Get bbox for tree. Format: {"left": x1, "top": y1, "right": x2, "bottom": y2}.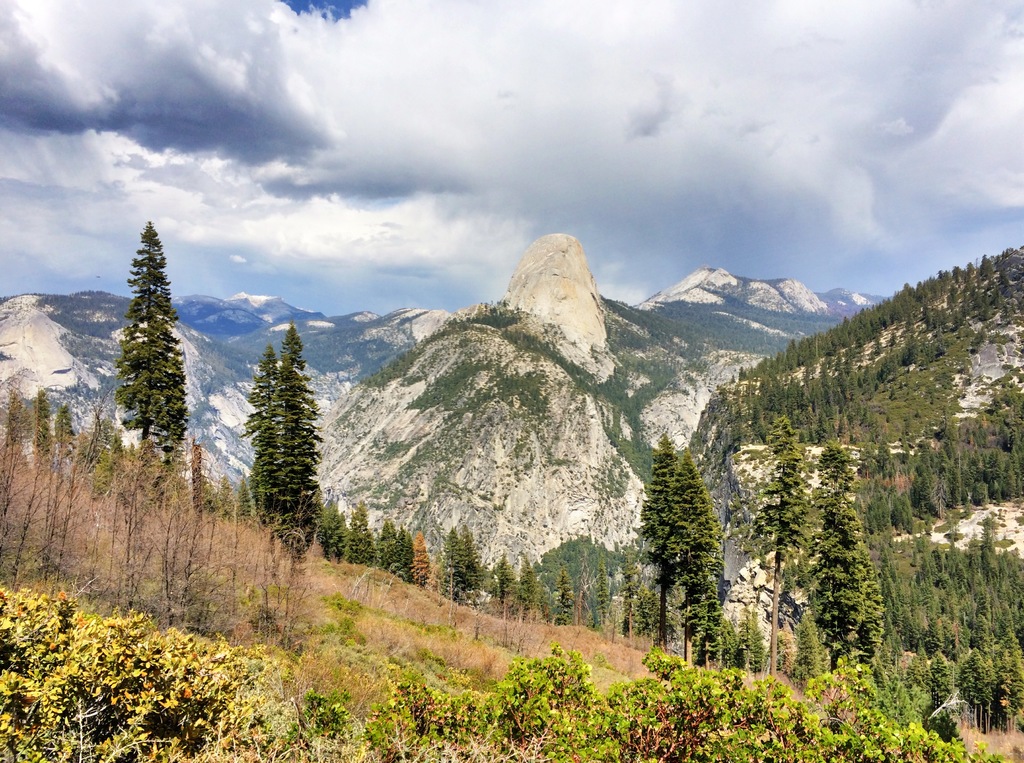
{"left": 802, "top": 442, "right": 886, "bottom": 692}.
